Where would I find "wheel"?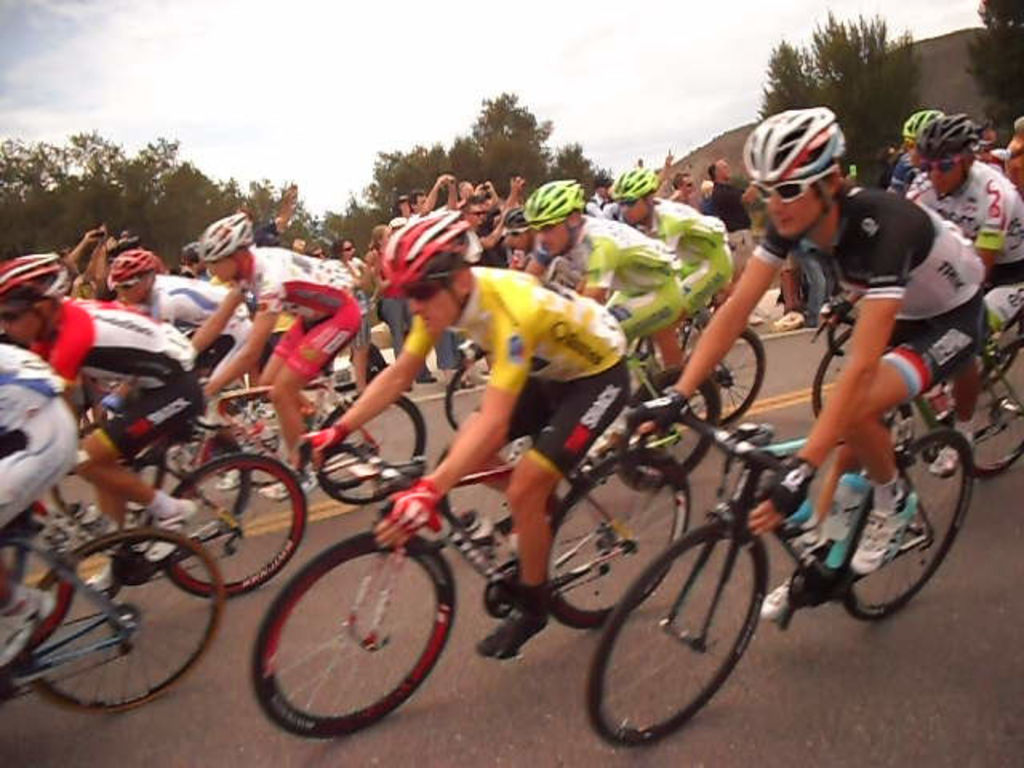
At <bbox>957, 331, 1022, 477</bbox>.
